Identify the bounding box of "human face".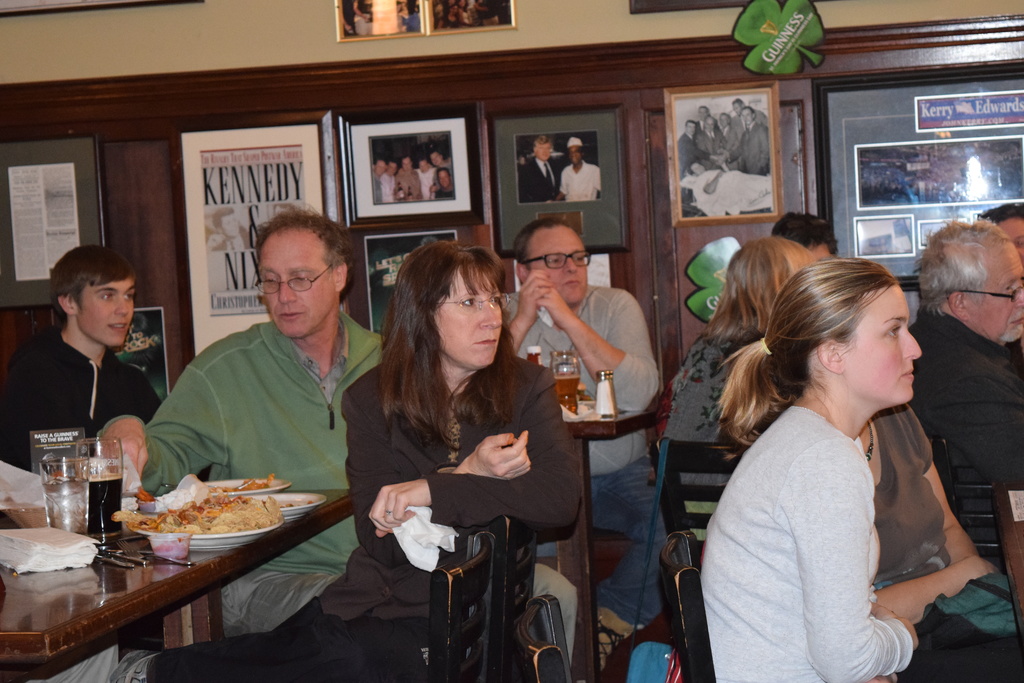
crop(841, 286, 918, 404).
